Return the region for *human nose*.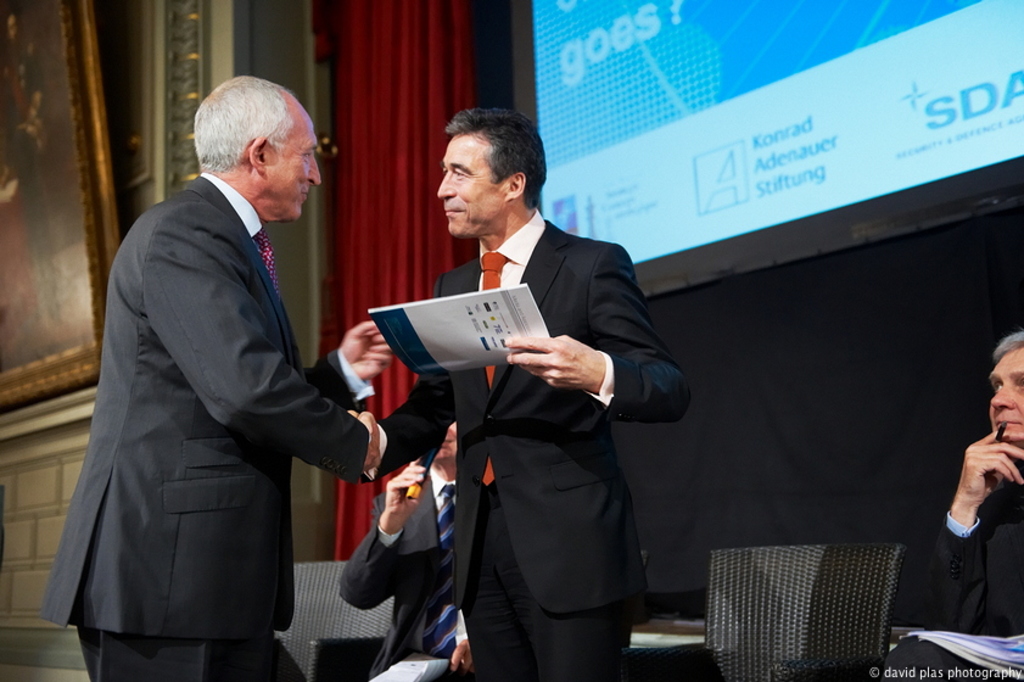
438, 172, 453, 201.
